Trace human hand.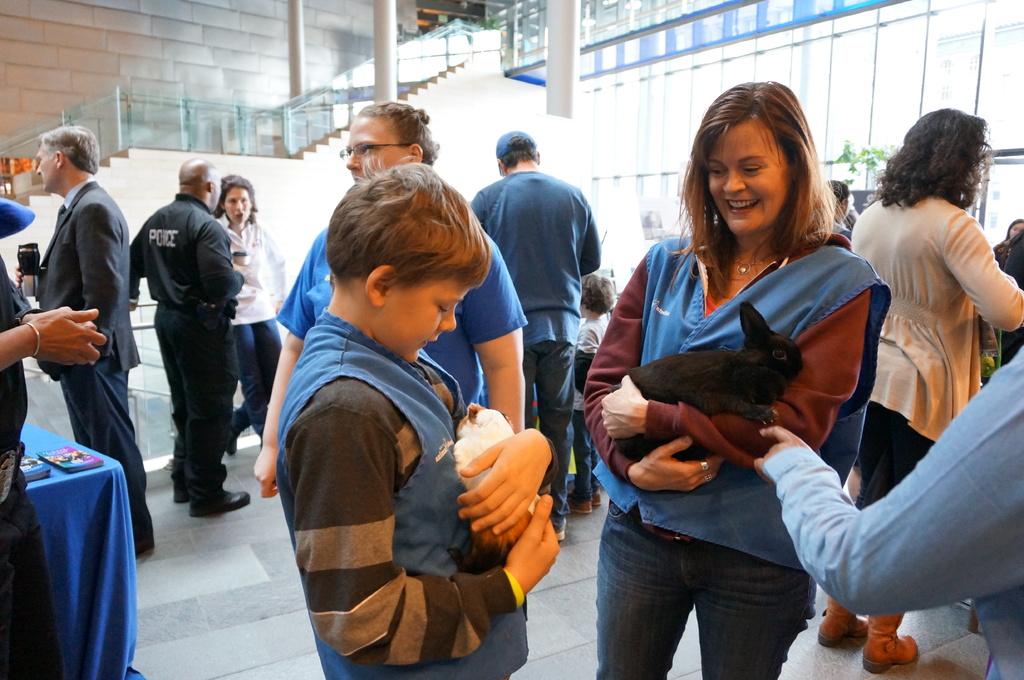
Traced to bbox(12, 265, 22, 286).
